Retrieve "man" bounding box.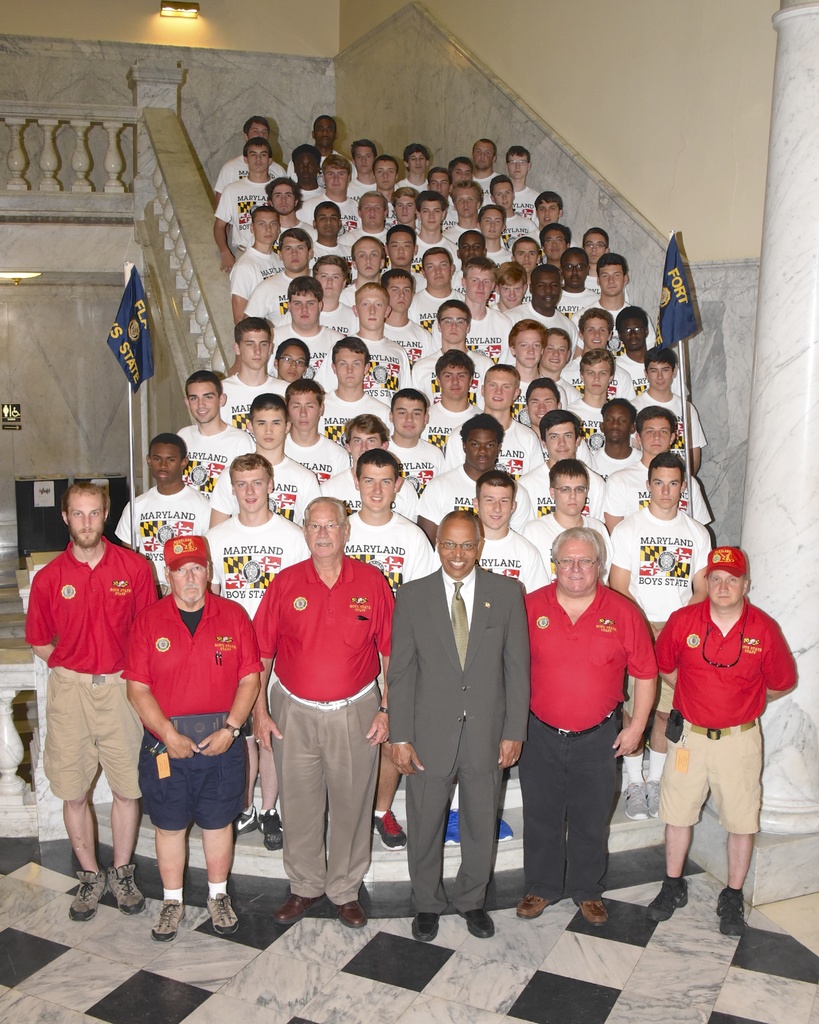
Bounding box: l=474, t=139, r=504, b=209.
